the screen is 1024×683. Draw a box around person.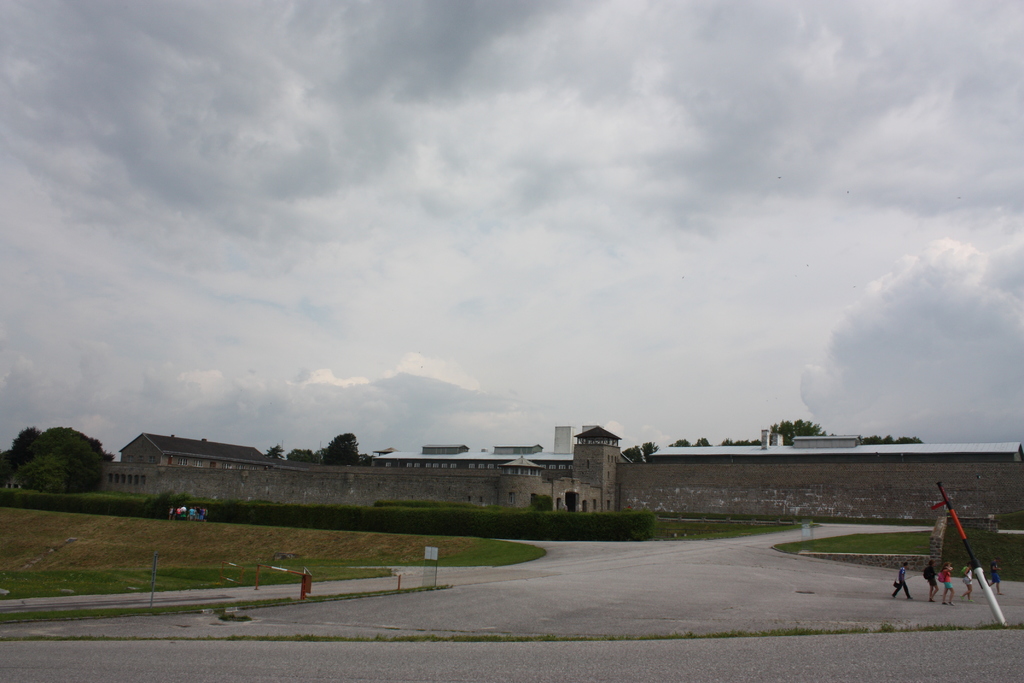
{"left": 985, "top": 557, "right": 1001, "bottom": 598}.
